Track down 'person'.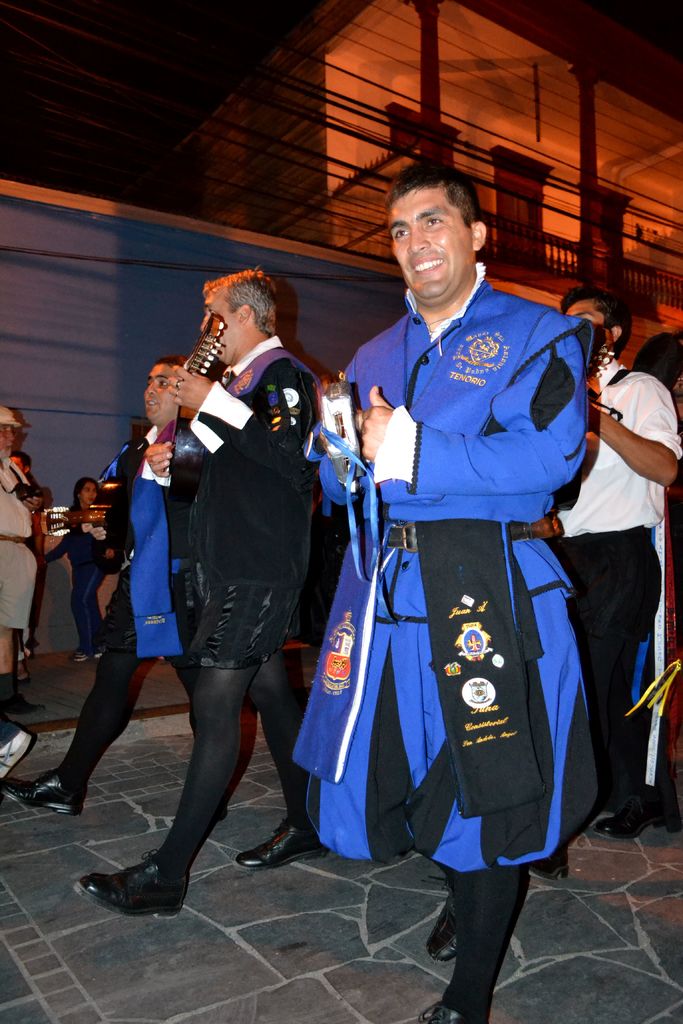
Tracked to crop(0, 400, 39, 785).
